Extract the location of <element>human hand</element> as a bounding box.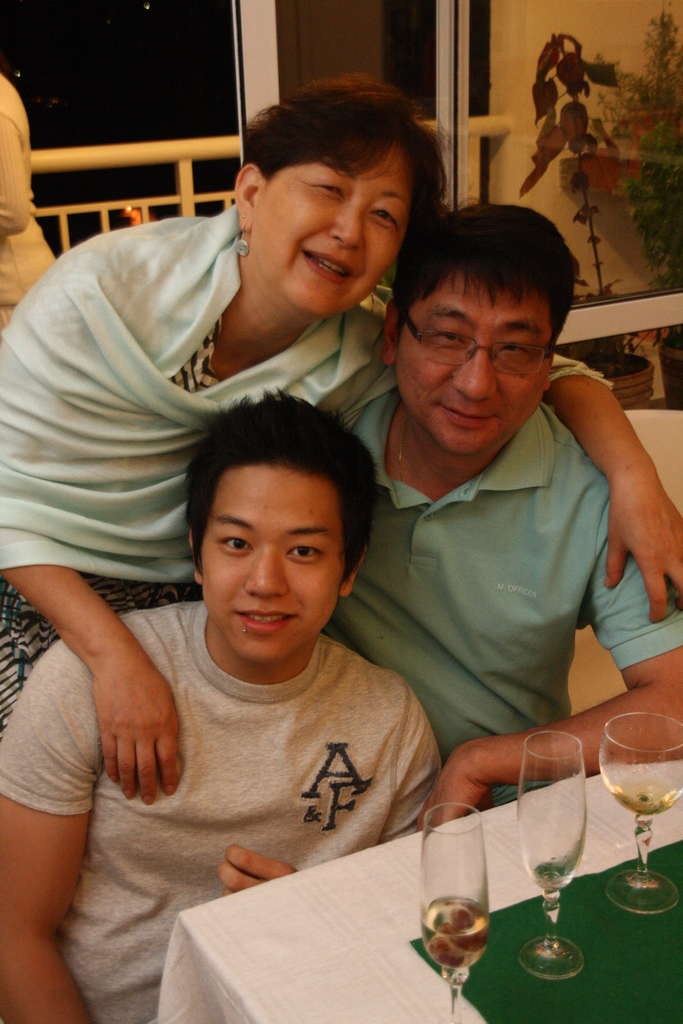
left=86, top=655, right=186, bottom=811.
